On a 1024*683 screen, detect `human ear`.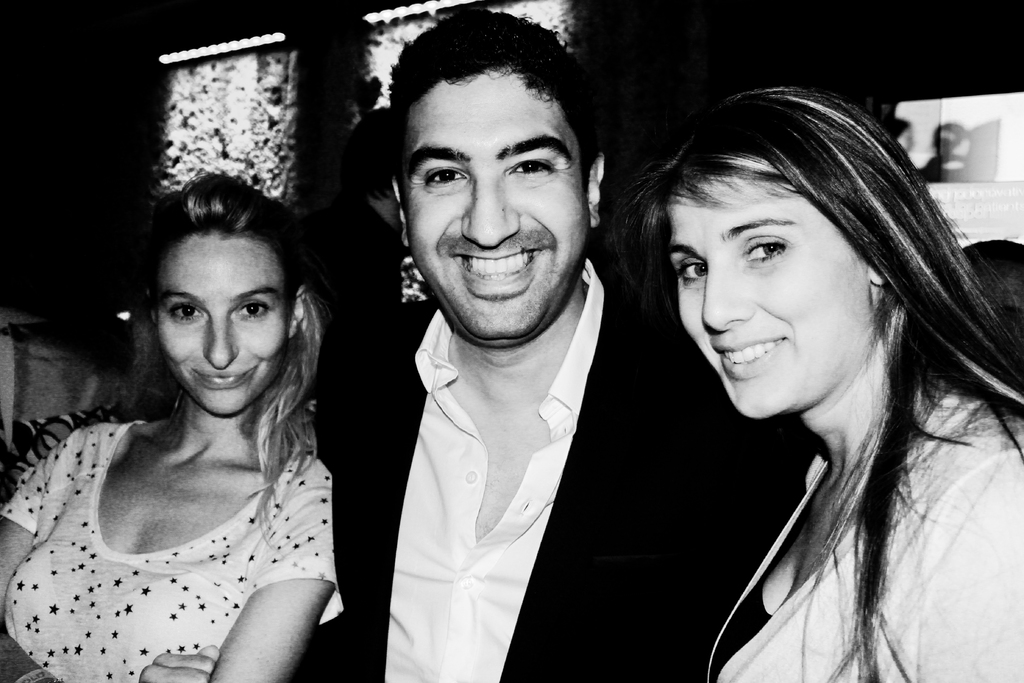
[x1=869, y1=265, x2=882, y2=285].
